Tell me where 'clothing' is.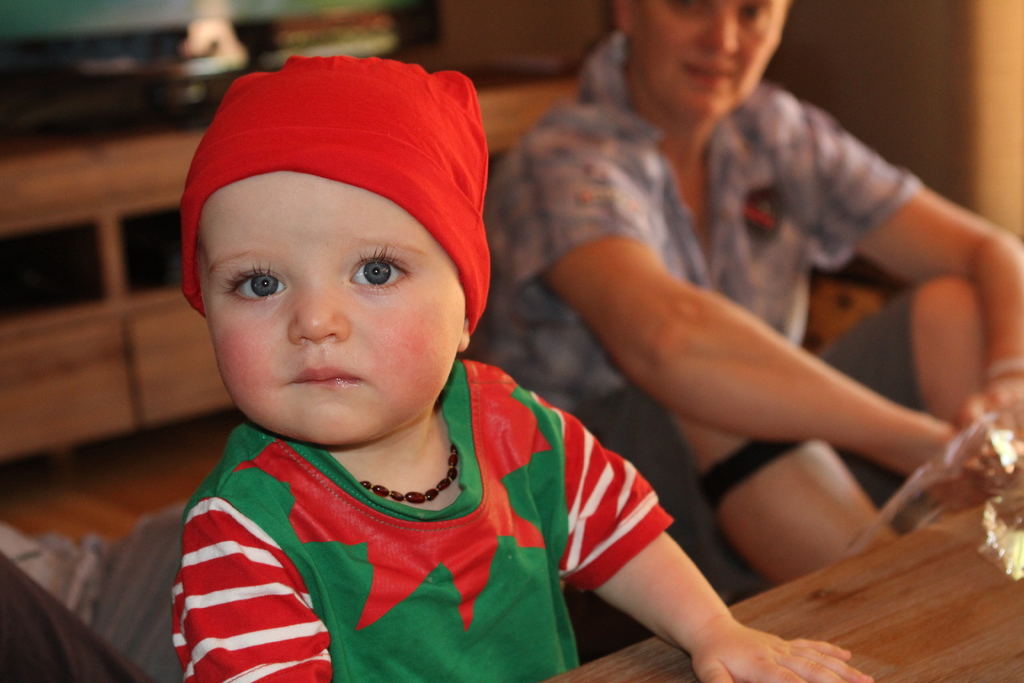
'clothing' is at 177,360,683,673.
